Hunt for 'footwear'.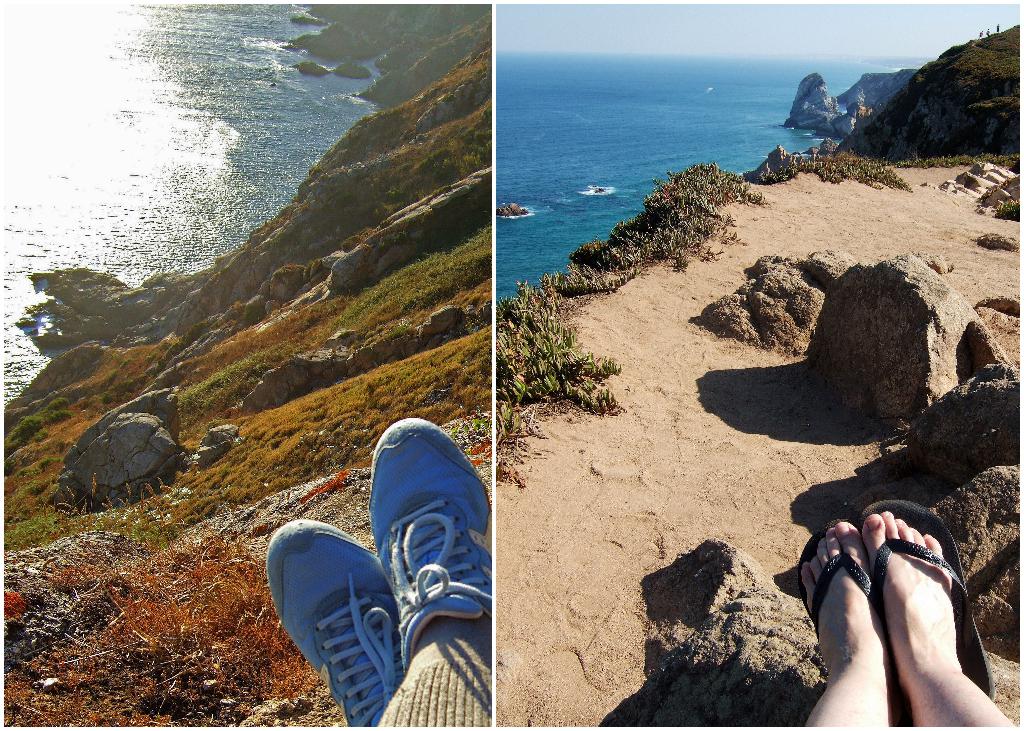
Hunted down at x1=796 y1=515 x2=881 y2=643.
